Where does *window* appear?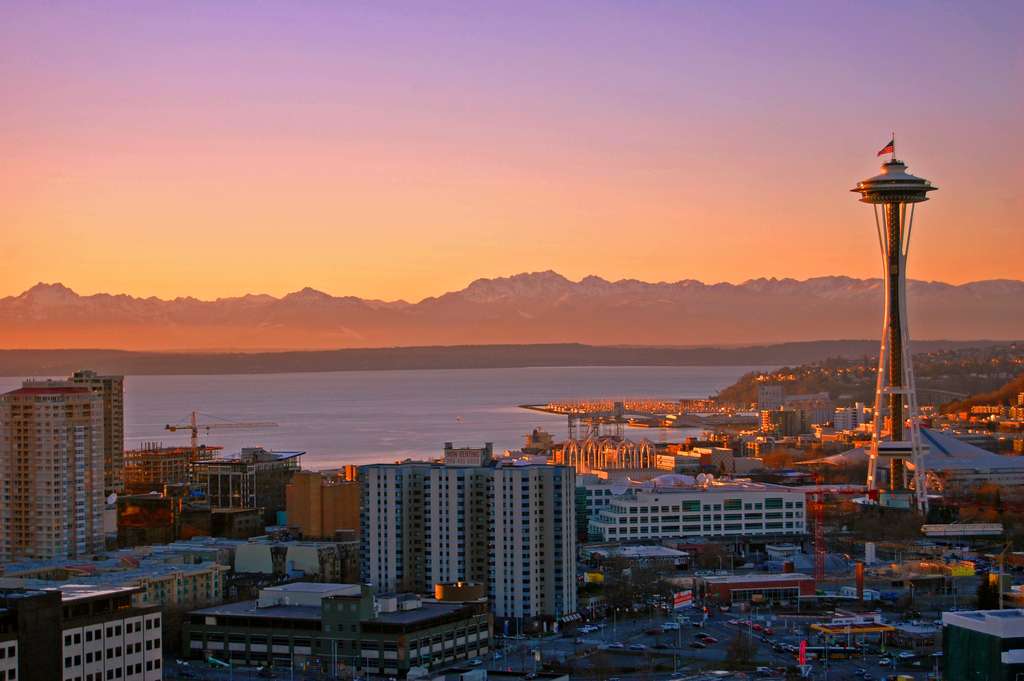
Appears at <box>75,656,85,666</box>.
